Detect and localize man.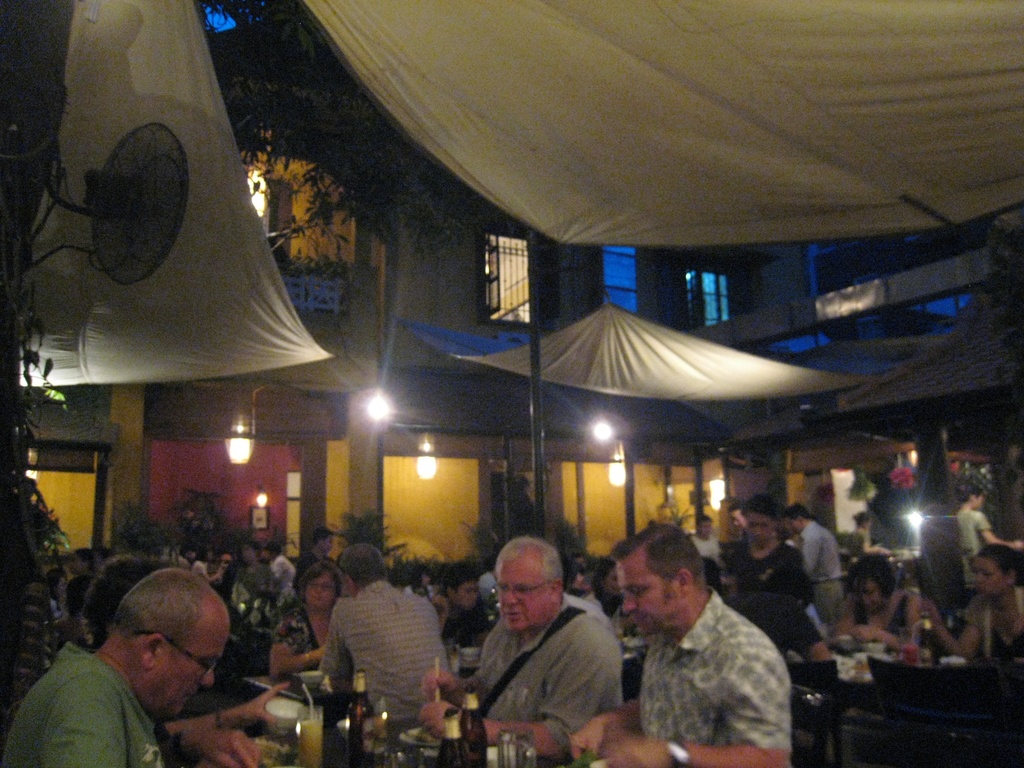
Localized at (x1=417, y1=529, x2=624, y2=755).
